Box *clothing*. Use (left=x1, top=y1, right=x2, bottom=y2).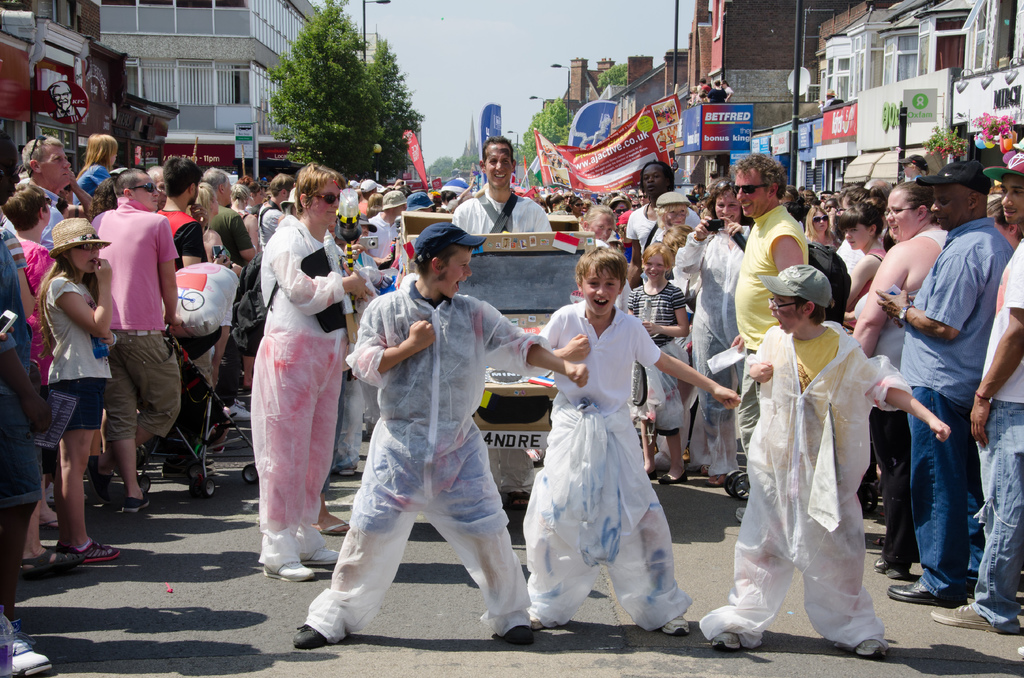
(left=732, top=287, right=881, bottom=631).
